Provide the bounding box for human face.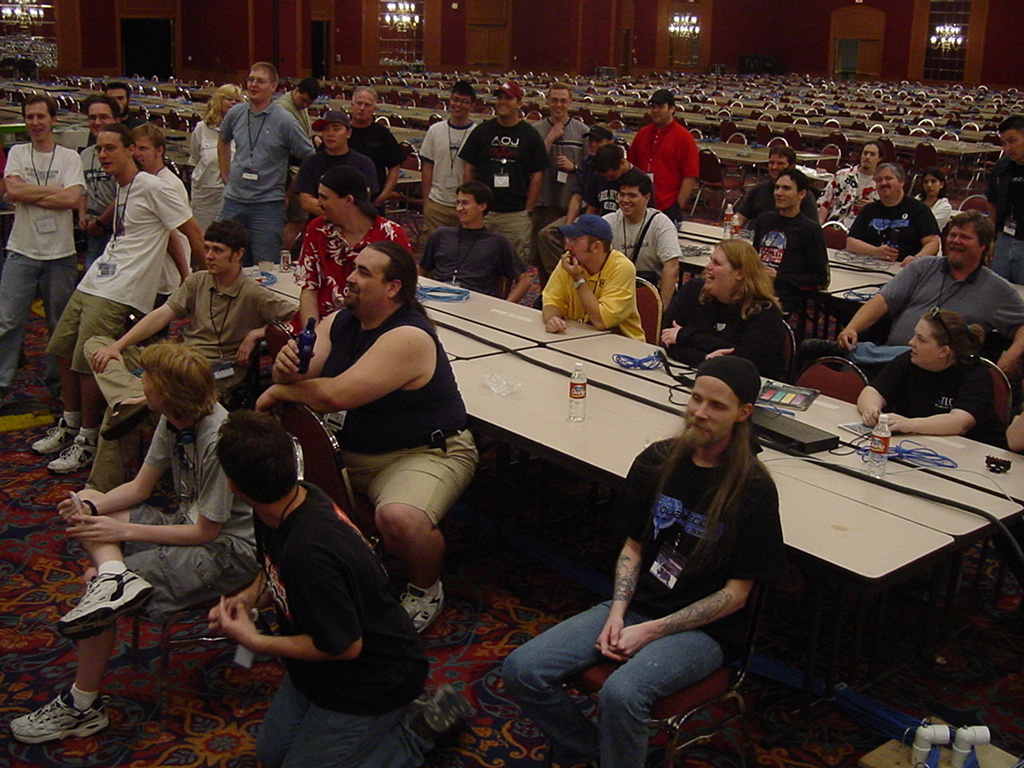
769, 153, 788, 172.
